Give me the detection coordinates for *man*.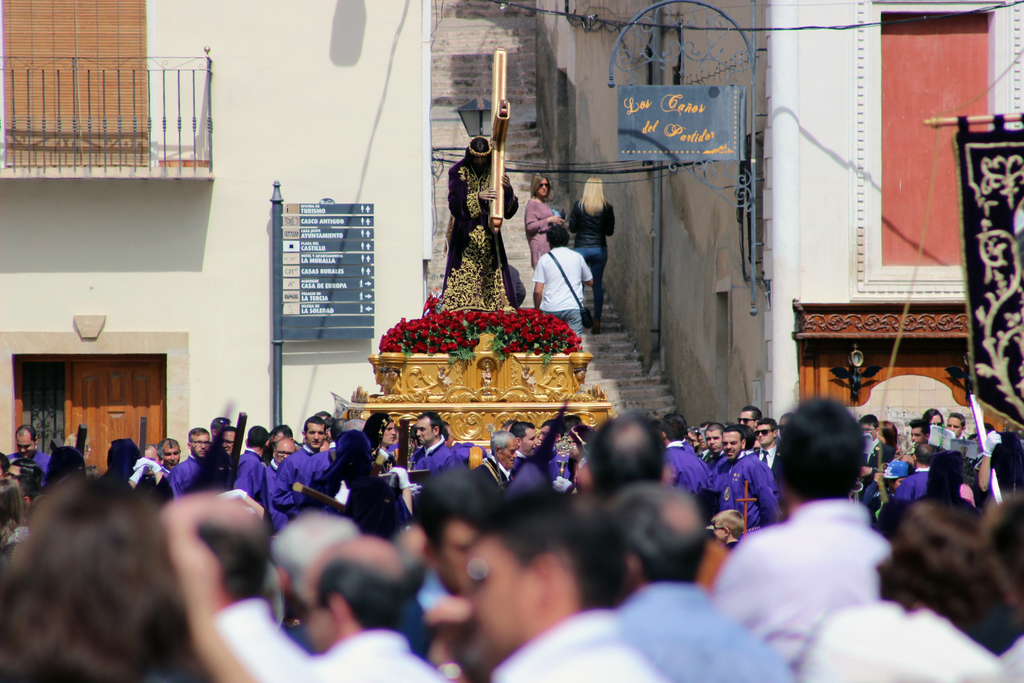
[311,409,395,515].
